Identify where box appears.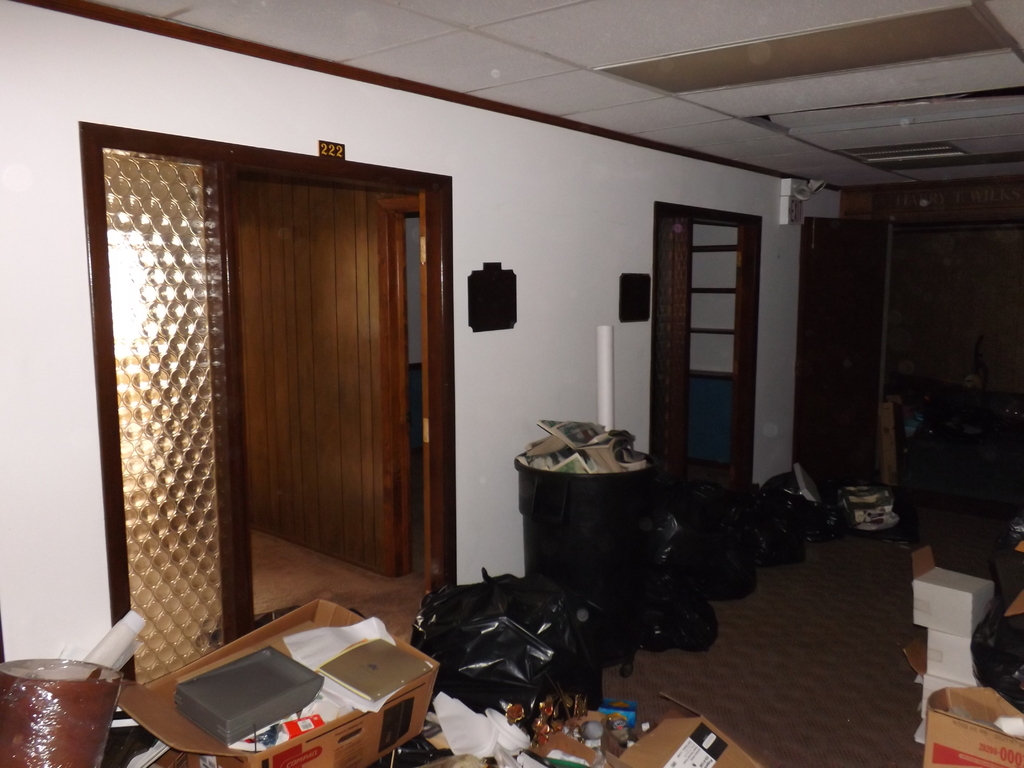
Appears at crop(118, 600, 437, 767).
